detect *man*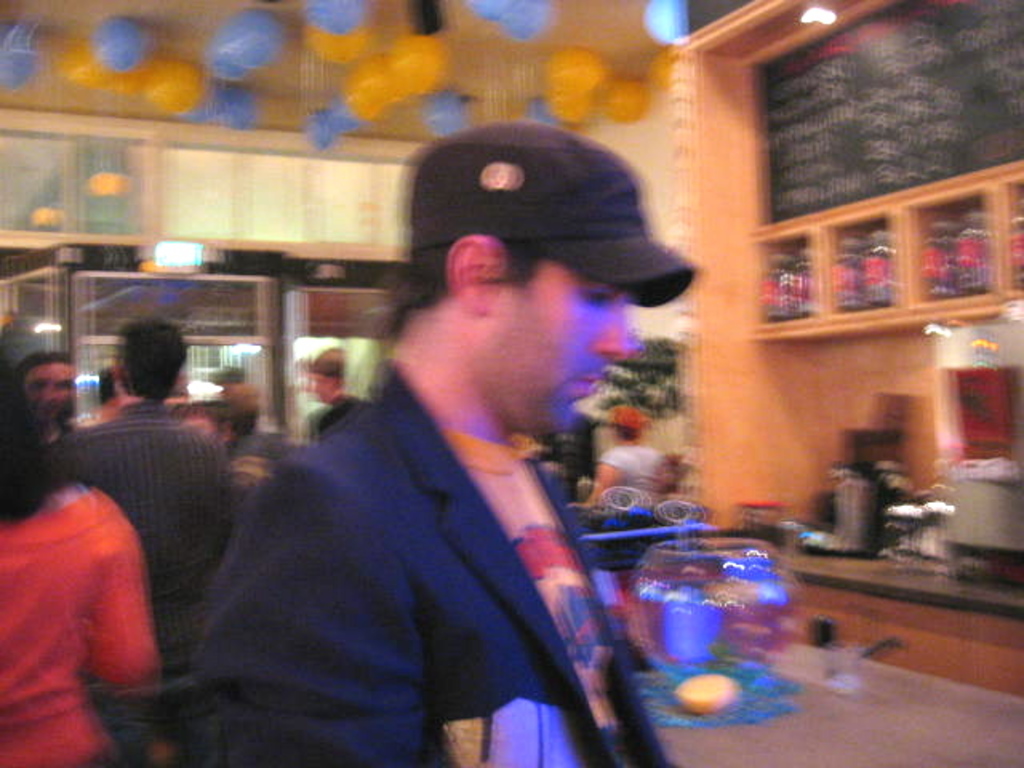
13:347:75:440
